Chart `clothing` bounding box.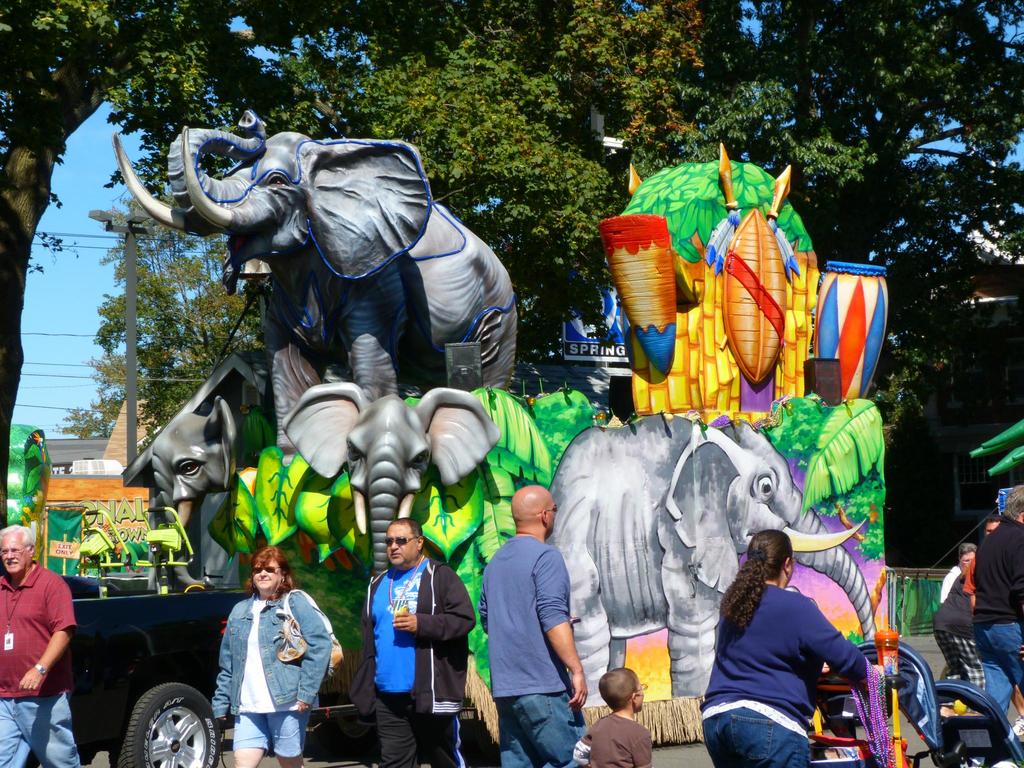
Charted: box=[700, 576, 861, 732].
